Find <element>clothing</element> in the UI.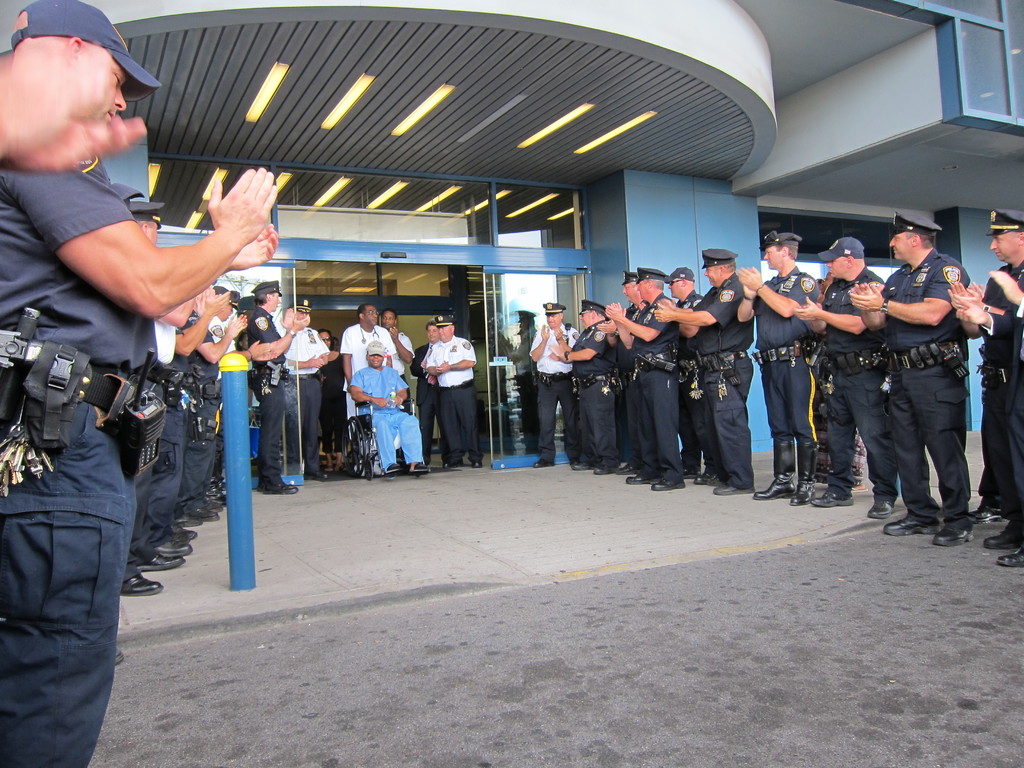
UI element at region(426, 336, 479, 459).
